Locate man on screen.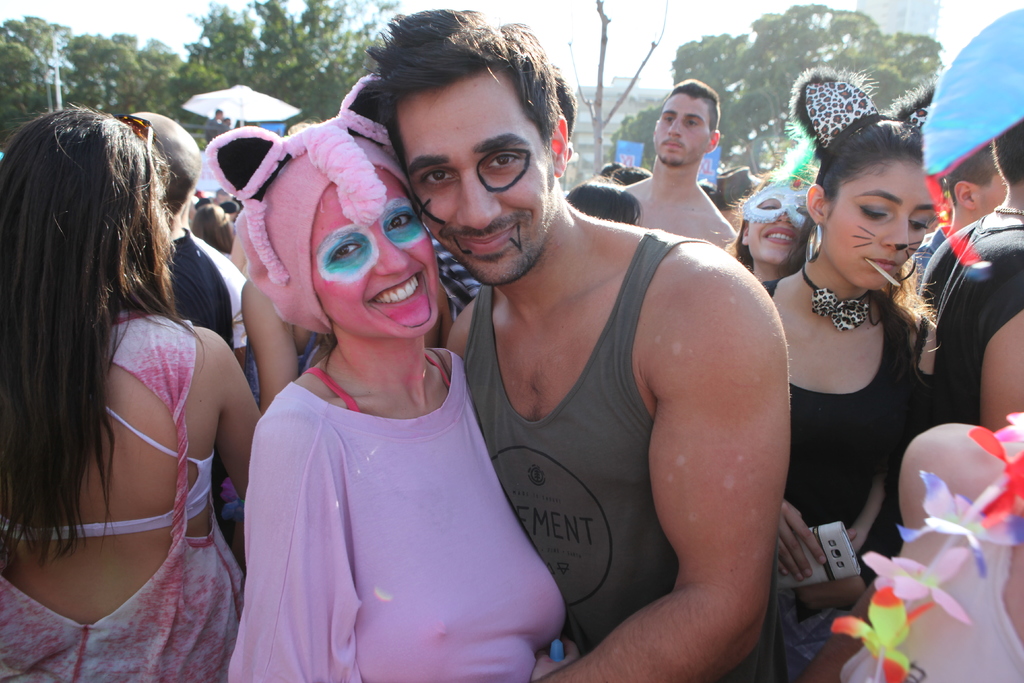
On screen at [x1=117, y1=107, x2=253, y2=374].
